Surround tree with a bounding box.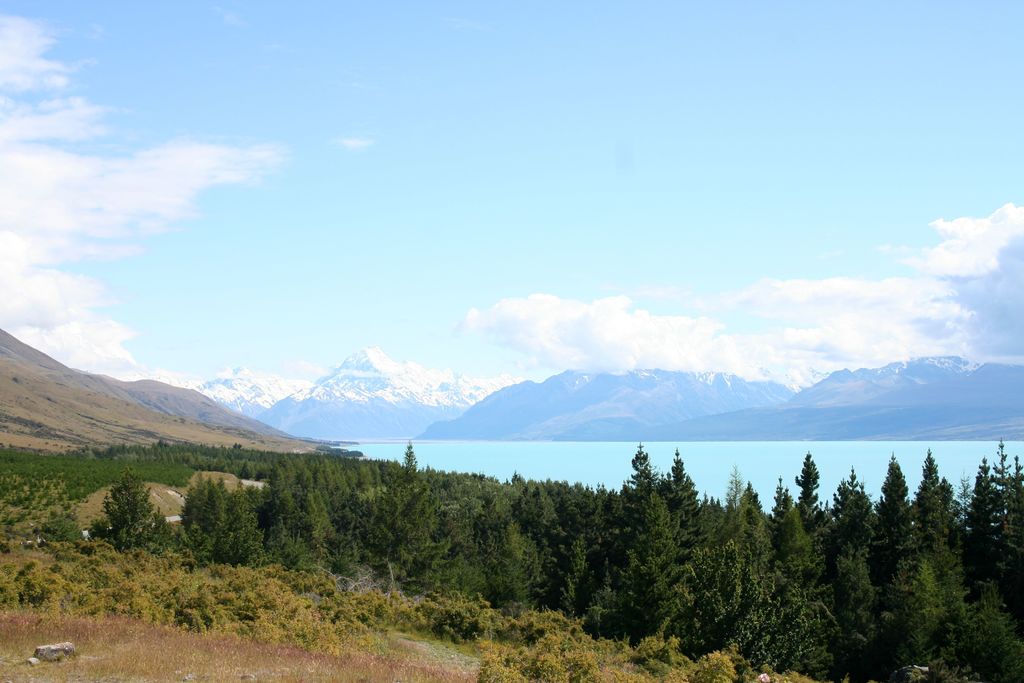
x1=157, y1=472, x2=253, y2=559.
